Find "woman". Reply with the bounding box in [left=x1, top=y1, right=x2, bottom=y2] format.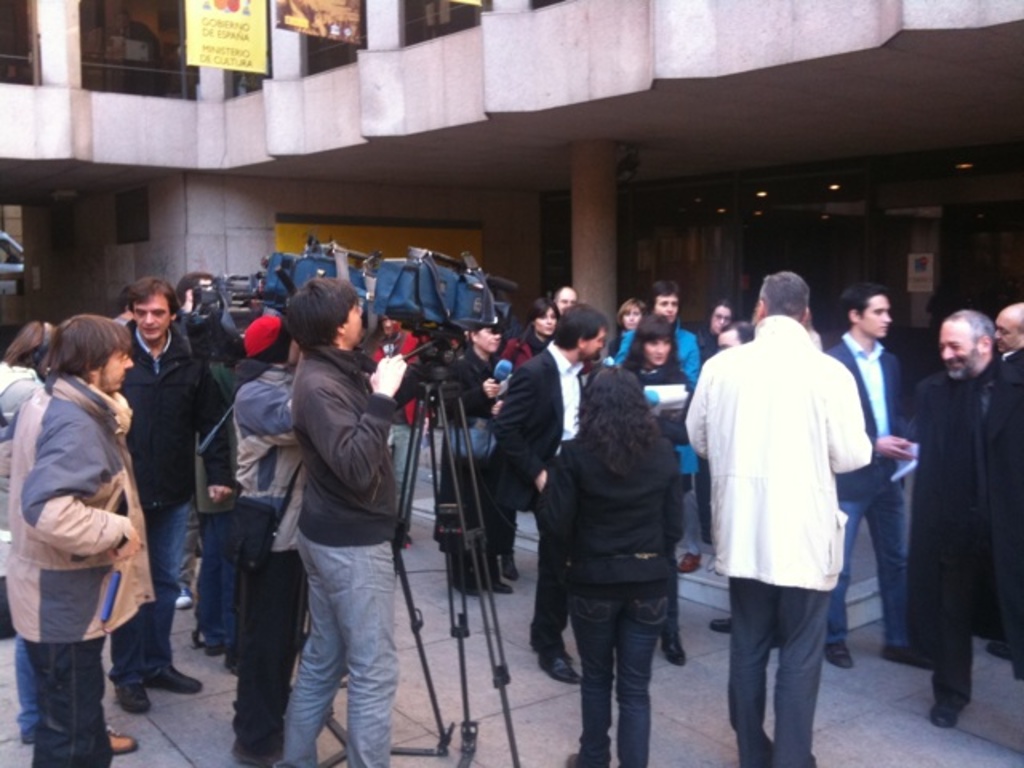
[left=440, top=320, right=517, bottom=595].
